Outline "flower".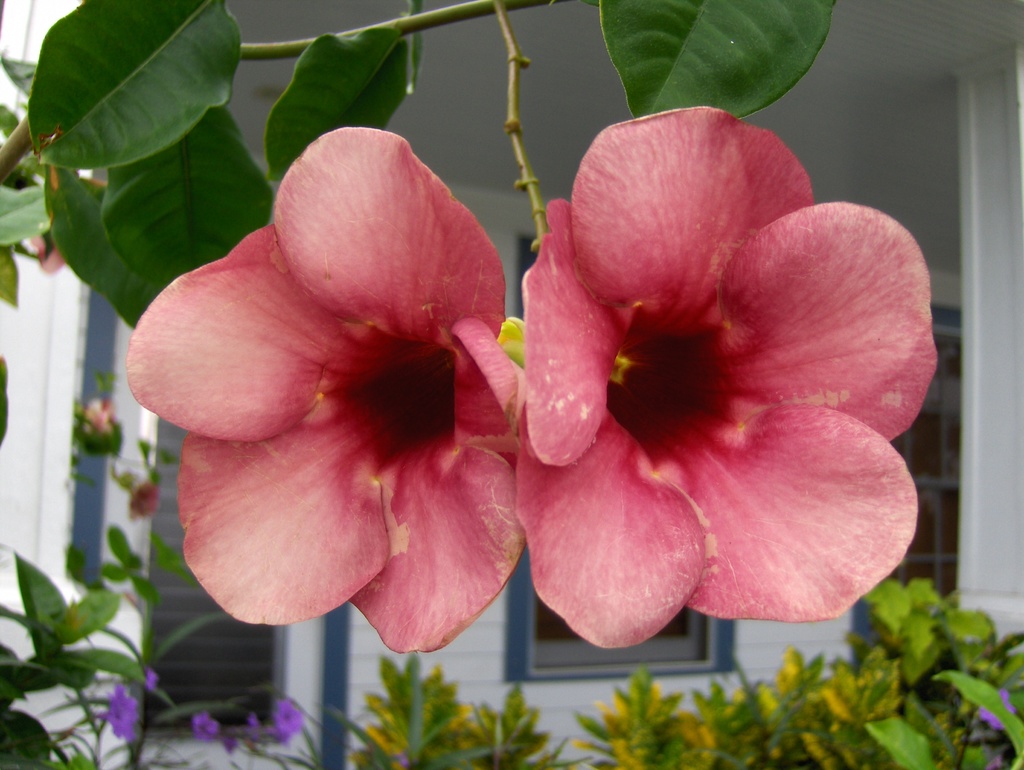
Outline: (72,385,113,440).
